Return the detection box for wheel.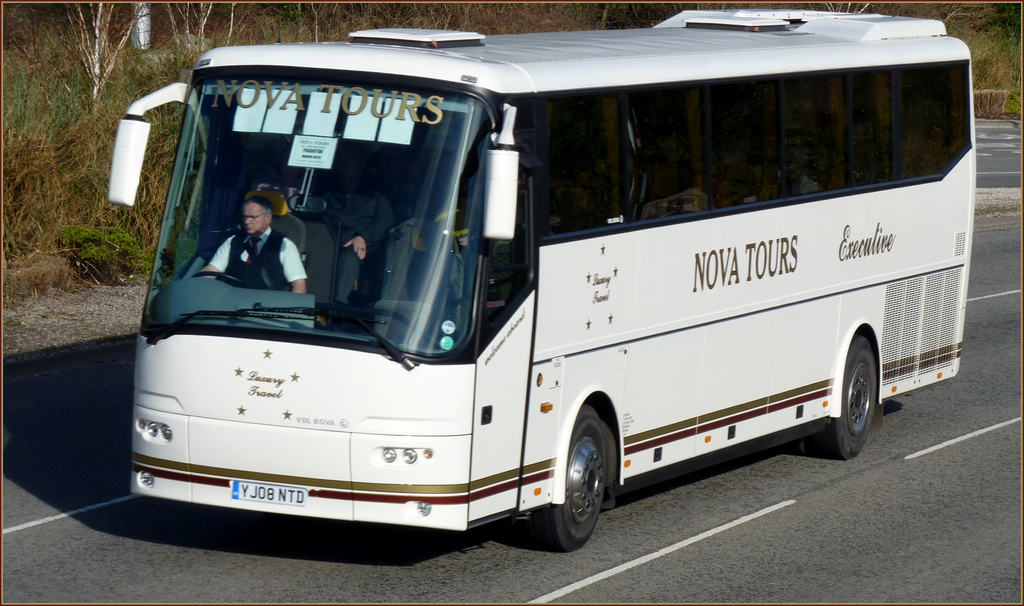
(left=788, top=336, right=882, bottom=458).
